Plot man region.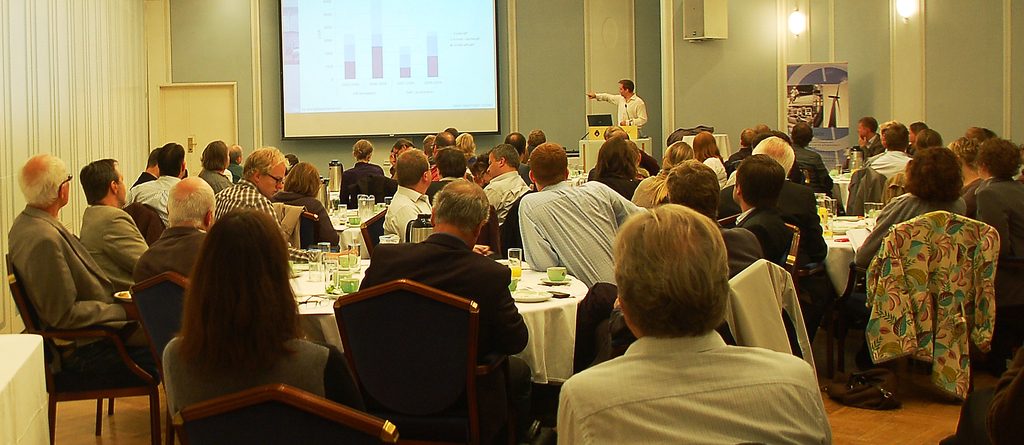
Plotted at bbox(480, 141, 531, 235).
